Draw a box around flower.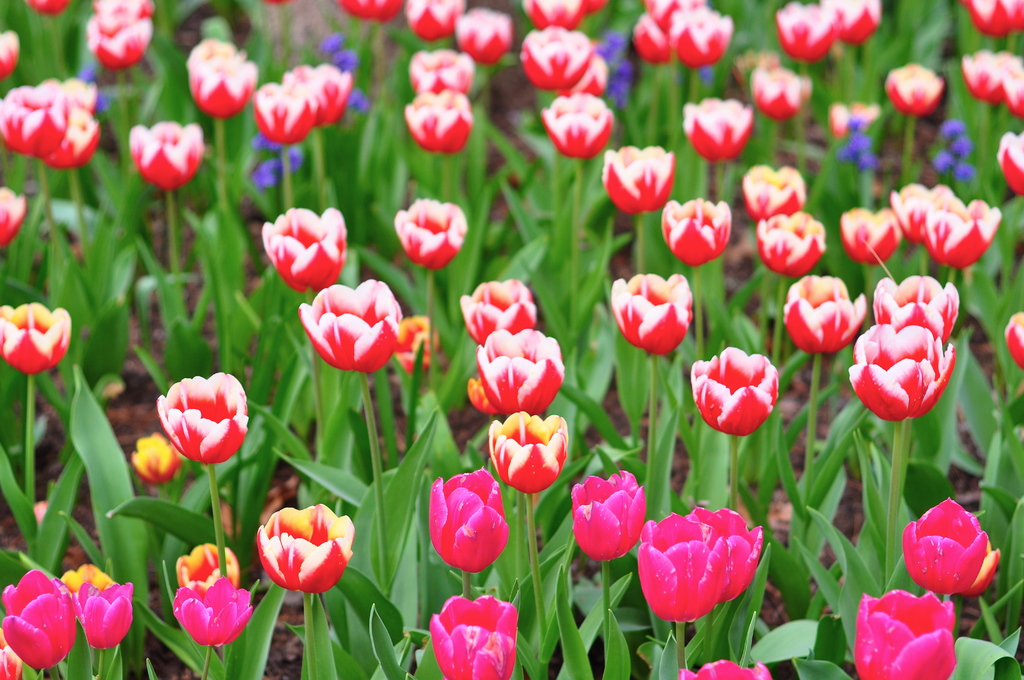
828,0,884,40.
